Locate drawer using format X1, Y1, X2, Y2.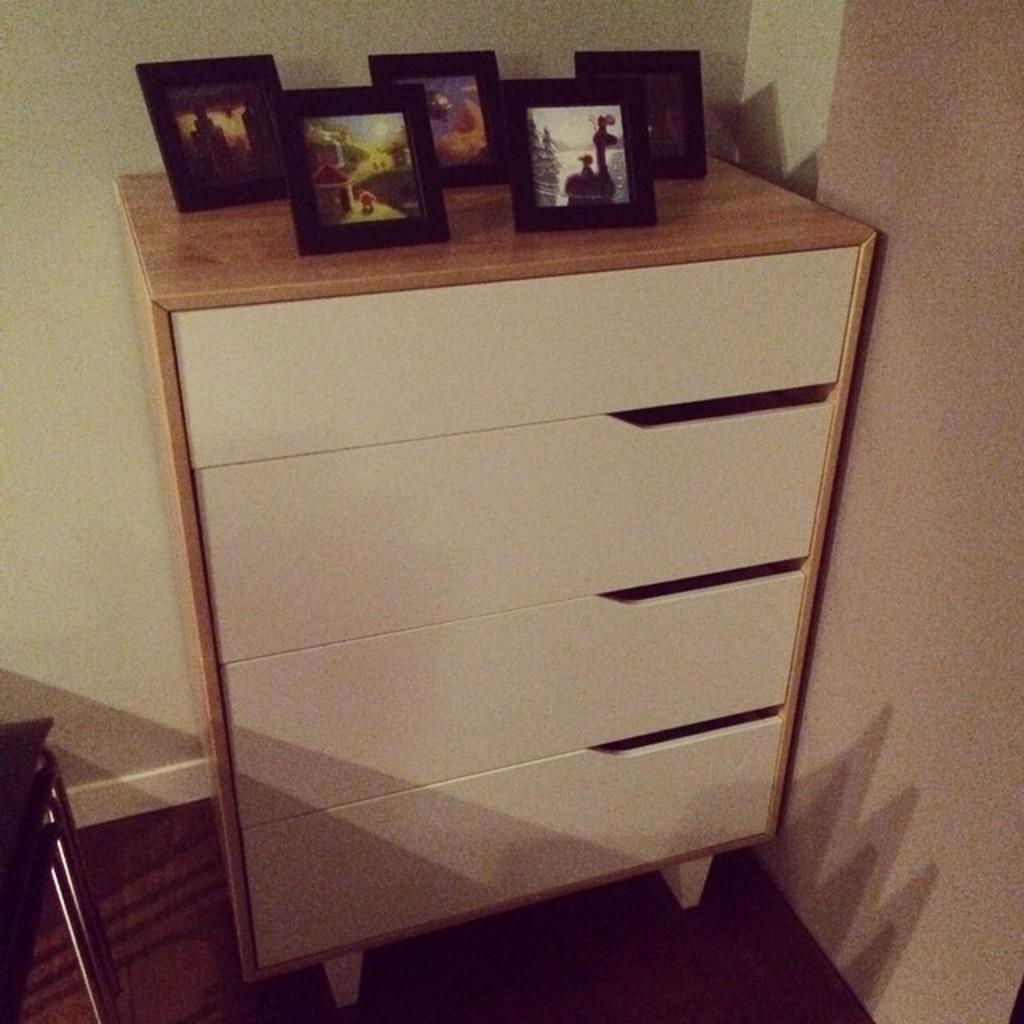
168, 246, 854, 480.
